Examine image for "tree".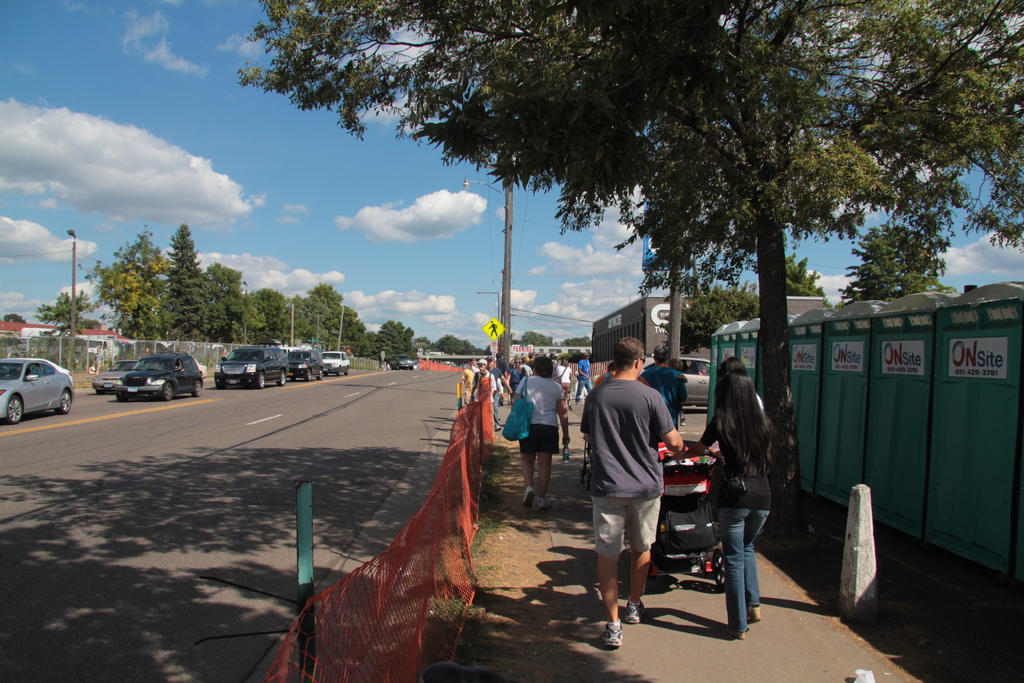
Examination result: 229 281 280 343.
